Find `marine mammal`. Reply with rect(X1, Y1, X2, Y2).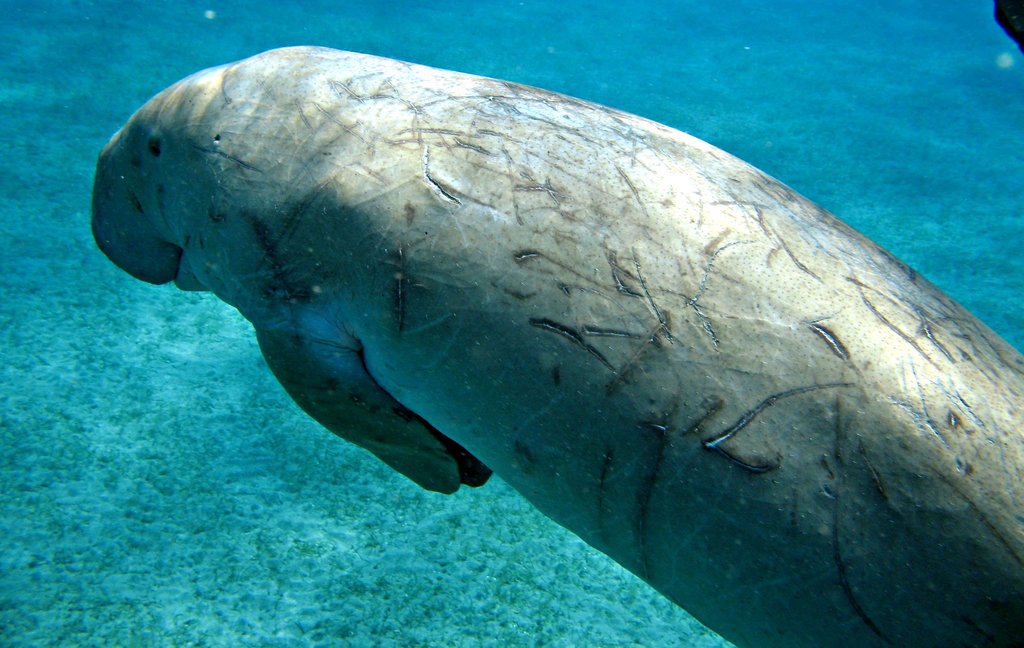
rect(86, 95, 1023, 647).
